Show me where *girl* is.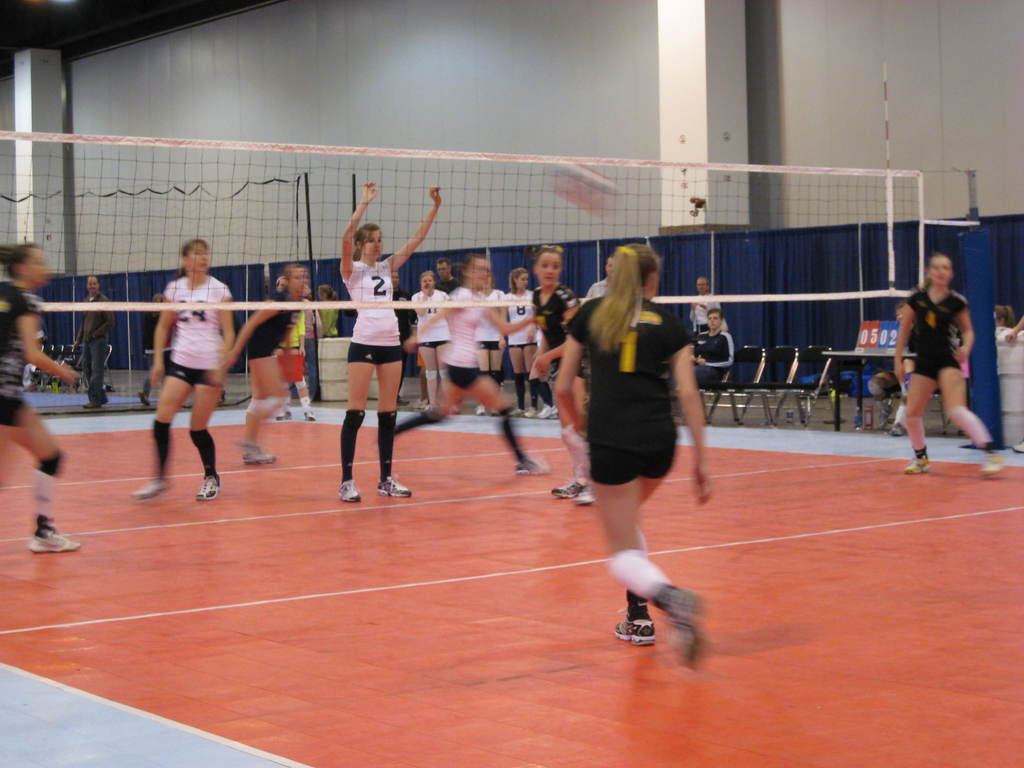
*girl* is at 141:243:231:495.
